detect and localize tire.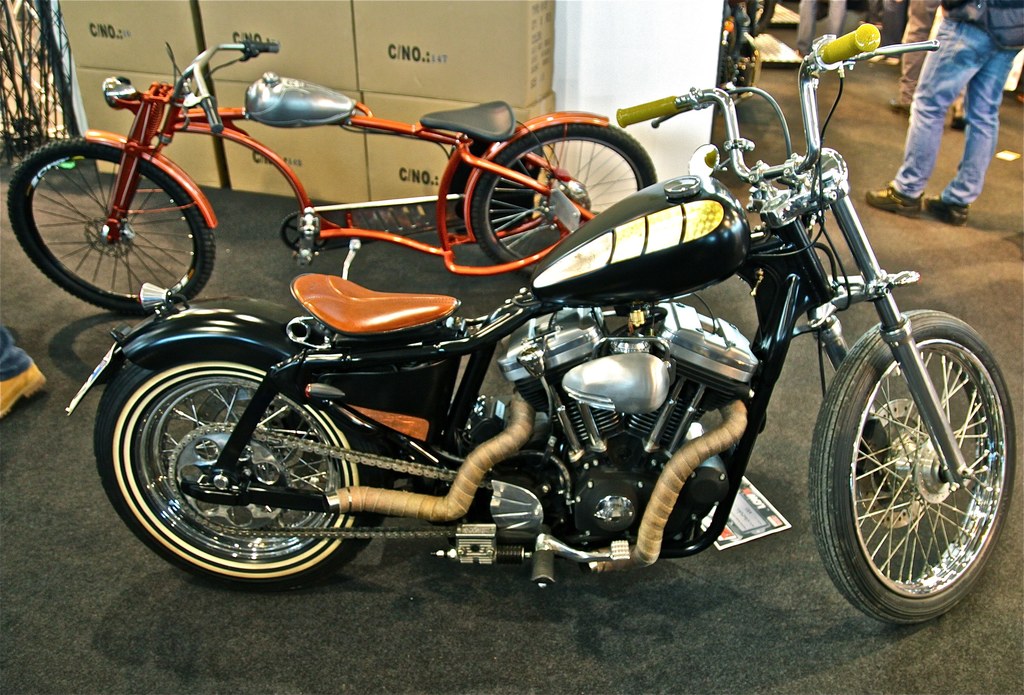
Localized at {"left": 7, "top": 134, "right": 217, "bottom": 311}.
